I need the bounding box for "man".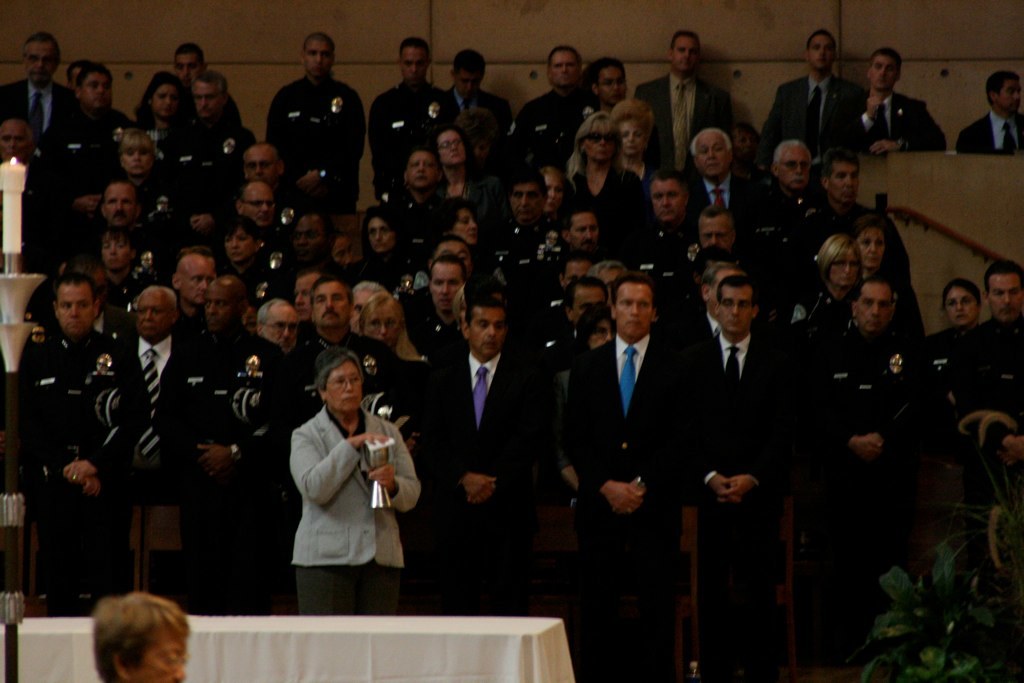
Here it is: left=82, top=181, right=171, bottom=240.
